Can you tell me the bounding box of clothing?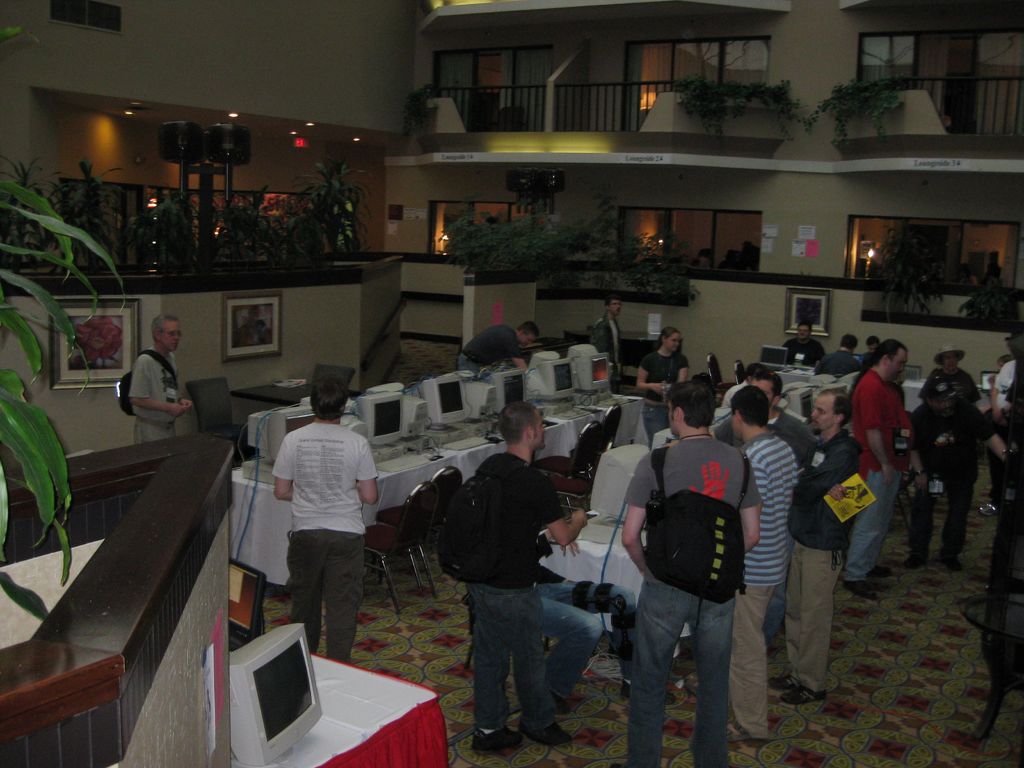
749 399 798 442.
